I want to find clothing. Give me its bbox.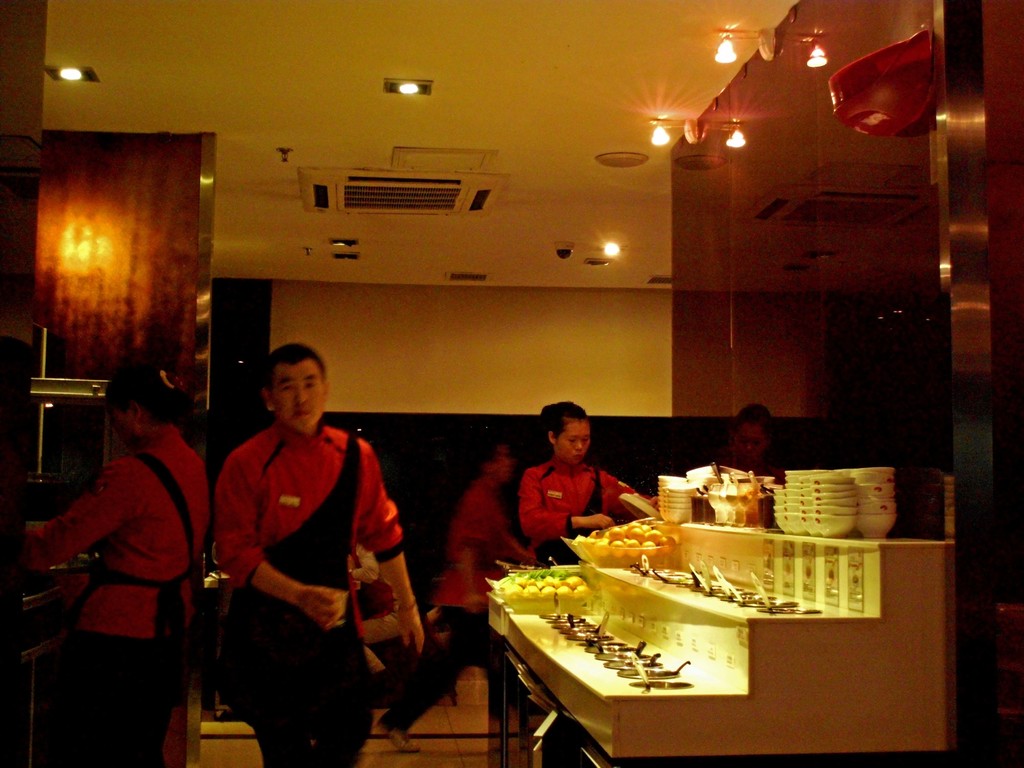
bbox=(208, 419, 401, 767).
